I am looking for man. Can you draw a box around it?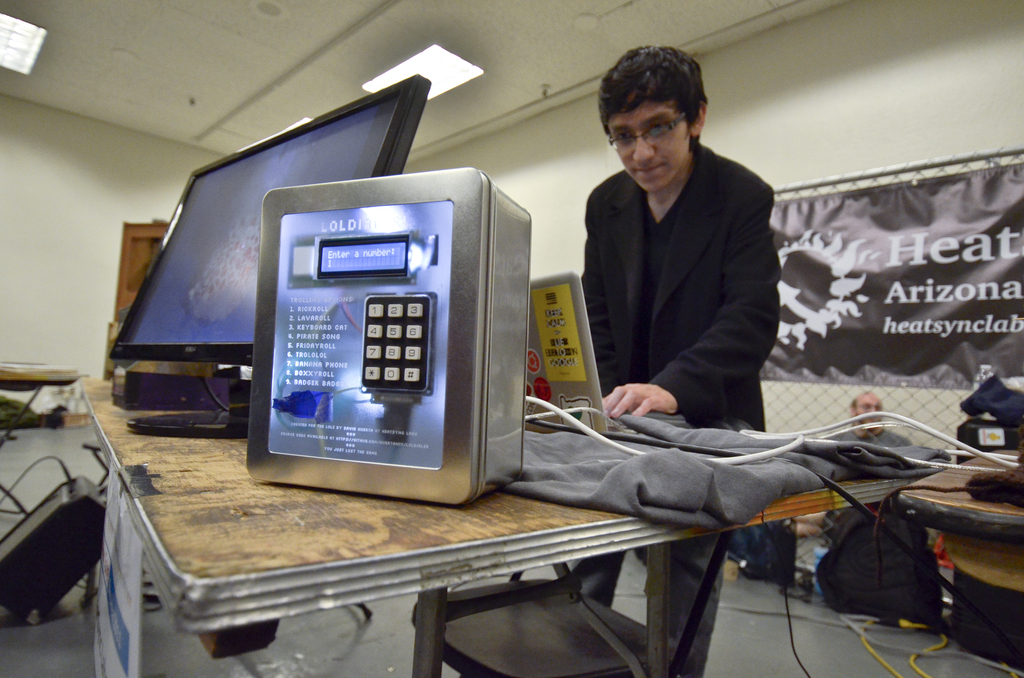
Sure, the bounding box is crop(813, 389, 912, 449).
